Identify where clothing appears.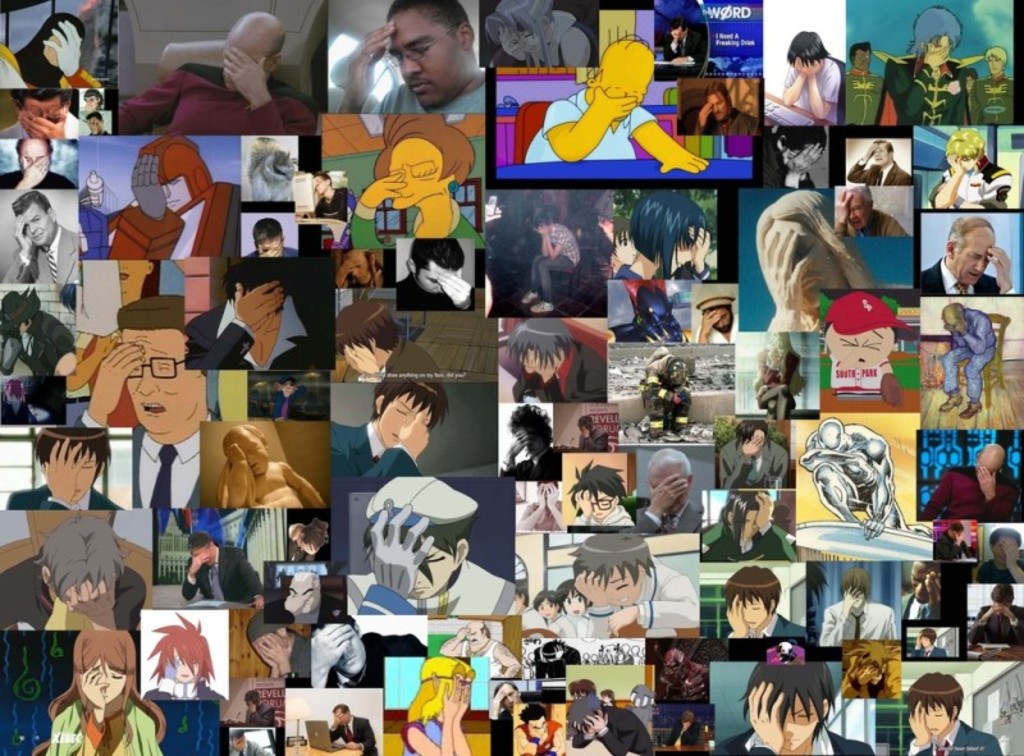
Appears at box(673, 720, 700, 752).
